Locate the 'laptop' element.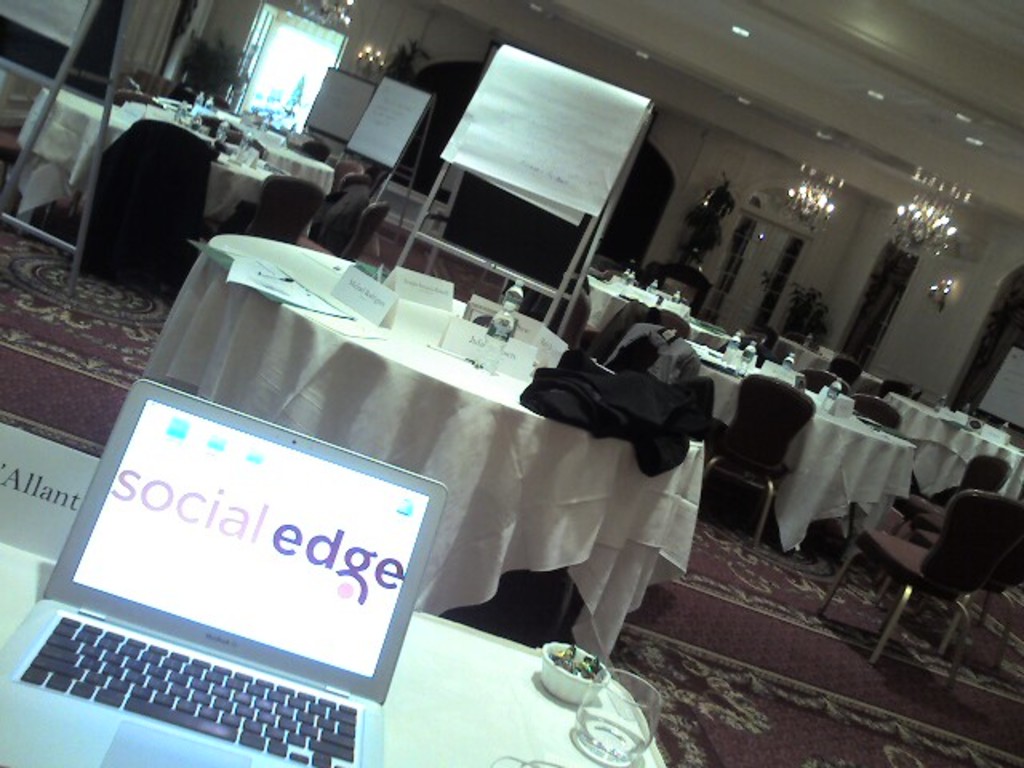
Element bbox: Rect(0, 342, 466, 767).
